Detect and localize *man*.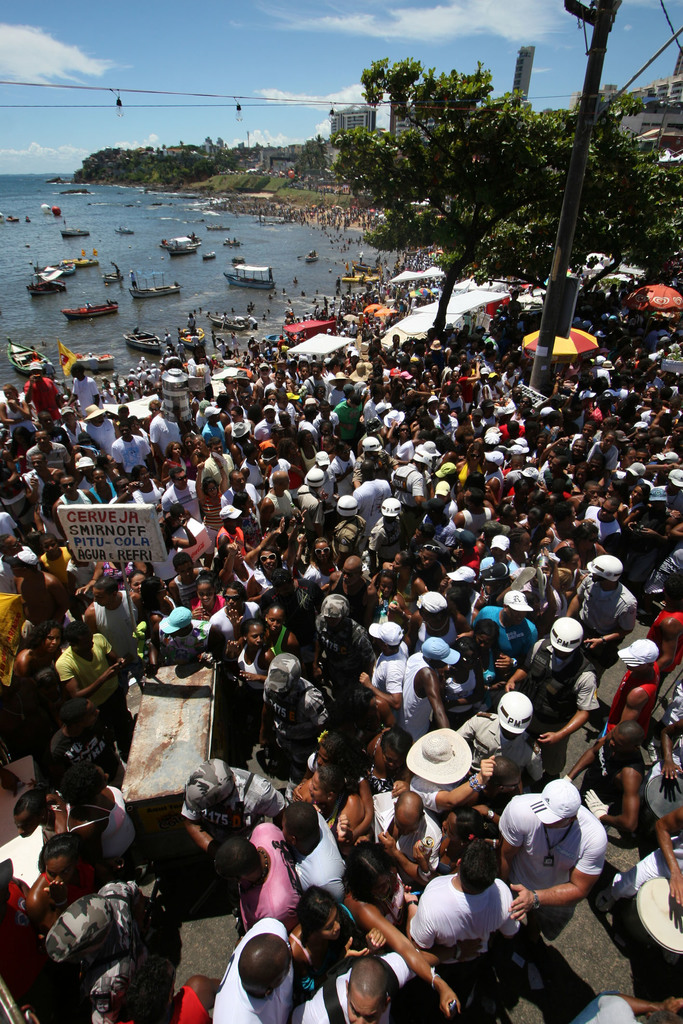
Localized at [452,488,499,530].
